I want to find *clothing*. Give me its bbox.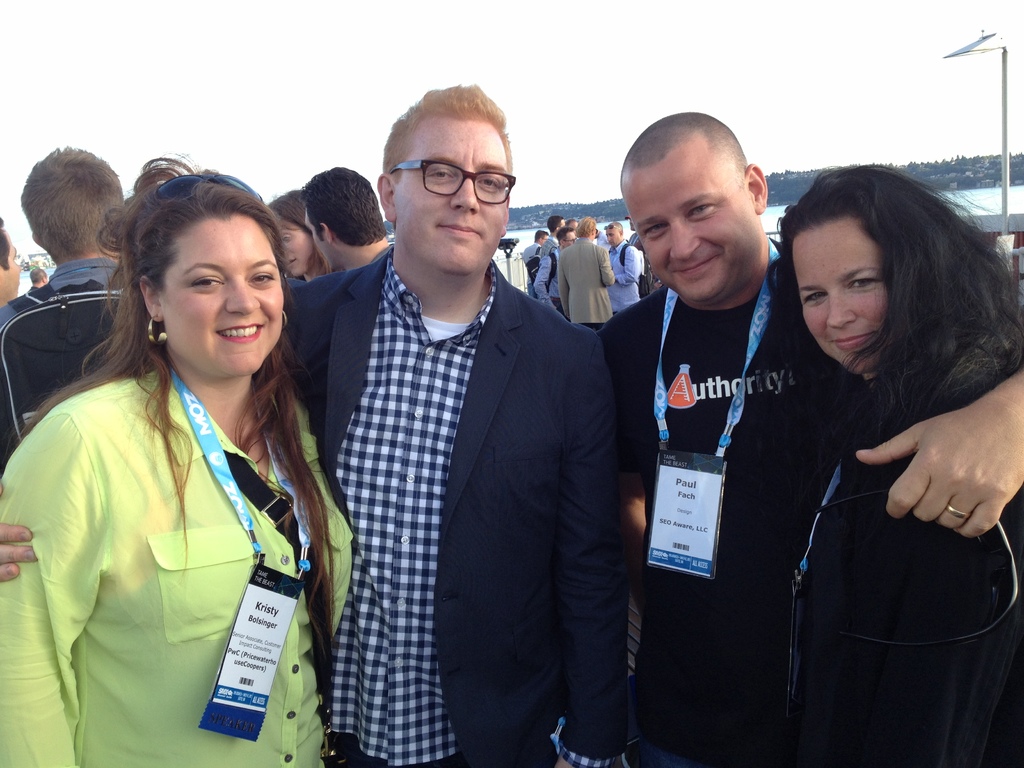
bbox=(600, 244, 874, 765).
